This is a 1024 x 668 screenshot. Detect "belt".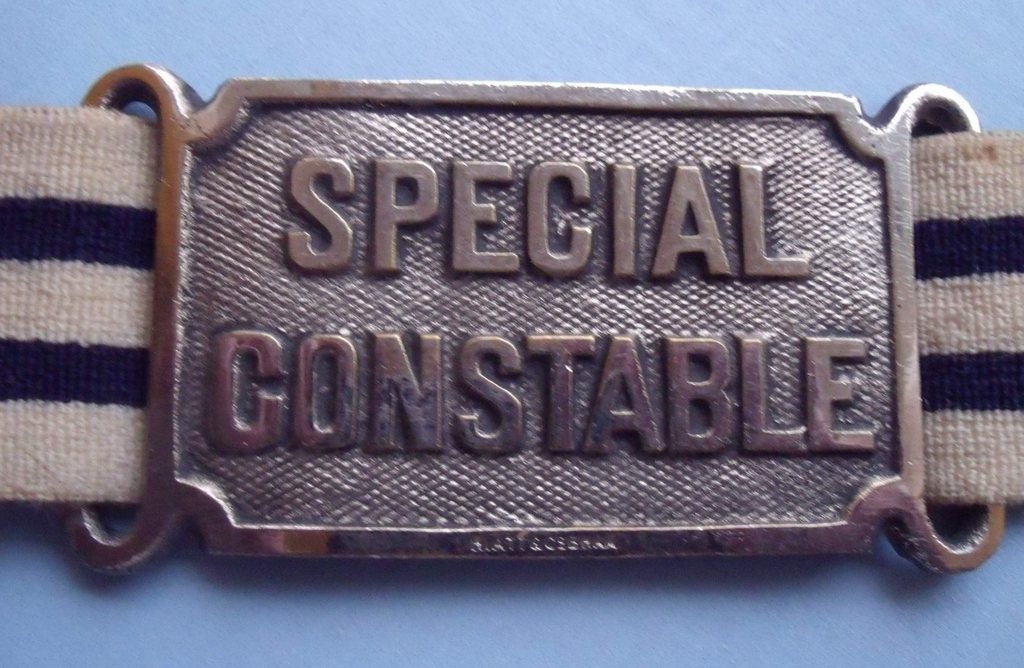
(left=0, top=80, right=1023, bottom=577).
